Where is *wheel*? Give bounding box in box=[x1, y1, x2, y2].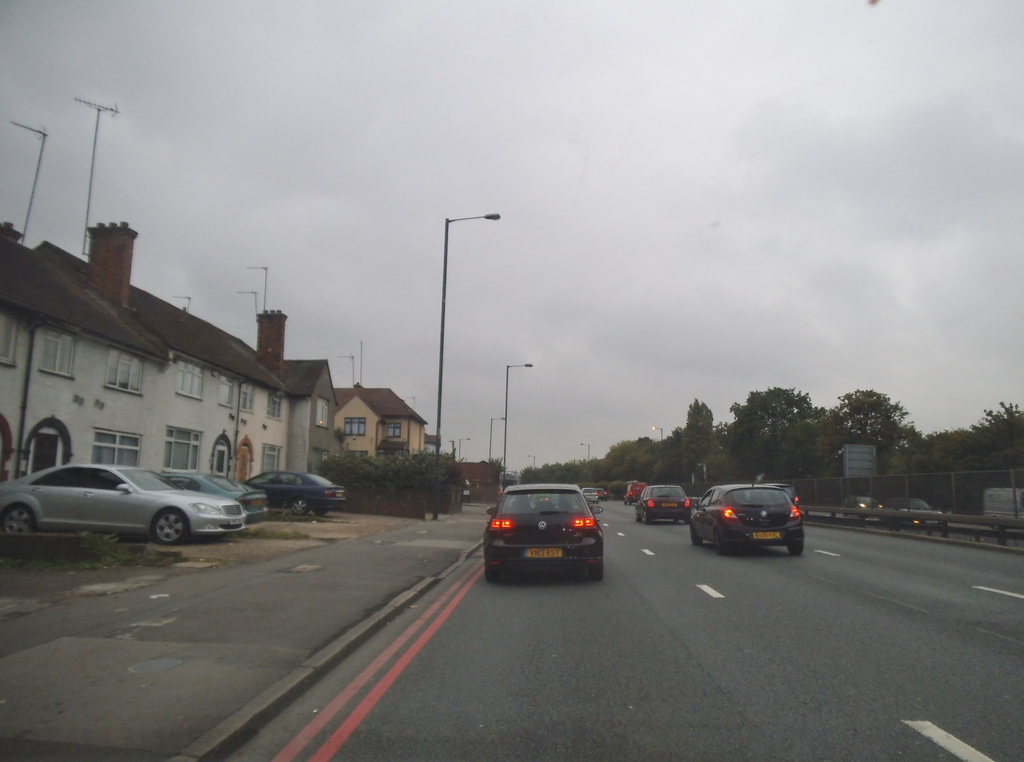
box=[585, 562, 605, 578].
